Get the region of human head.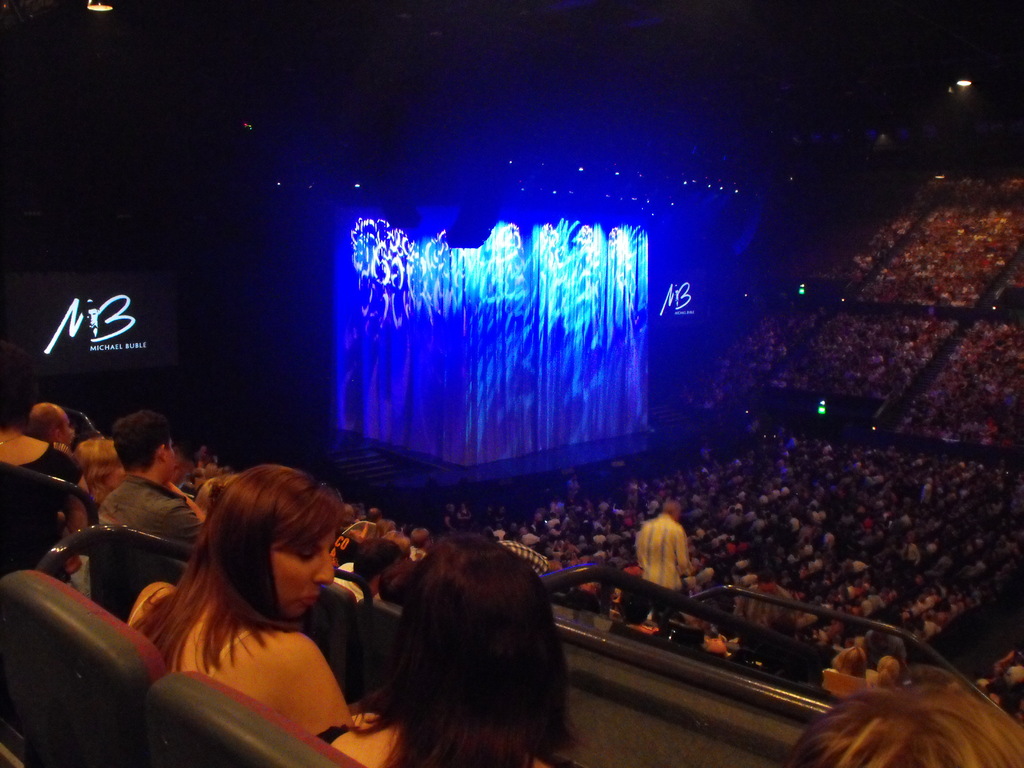
left=875, top=652, right=902, bottom=682.
